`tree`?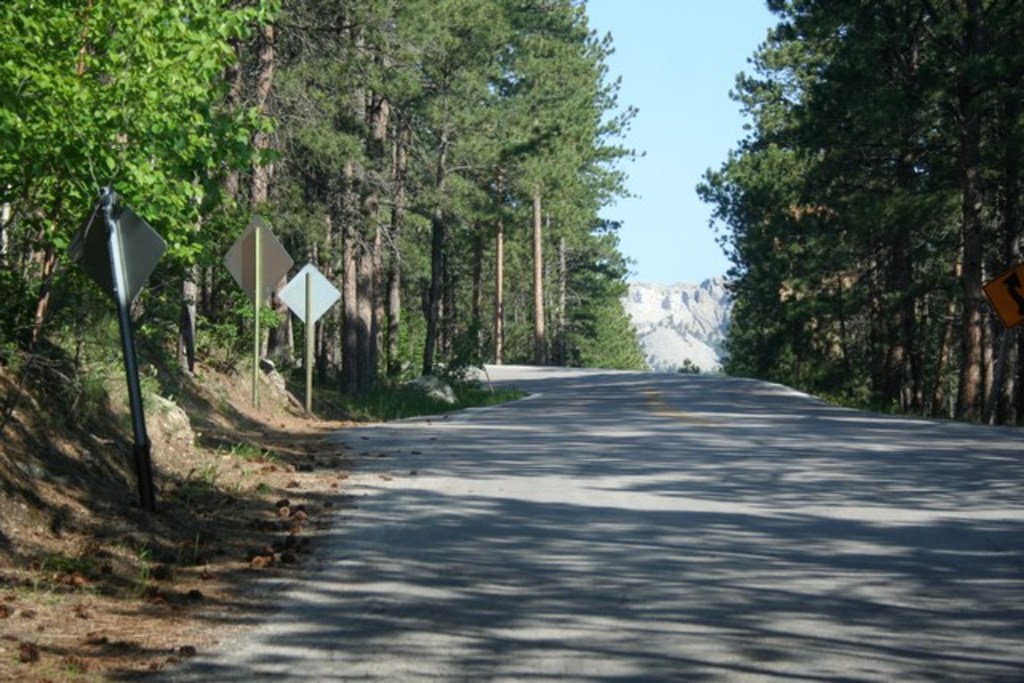
421/2/491/368
